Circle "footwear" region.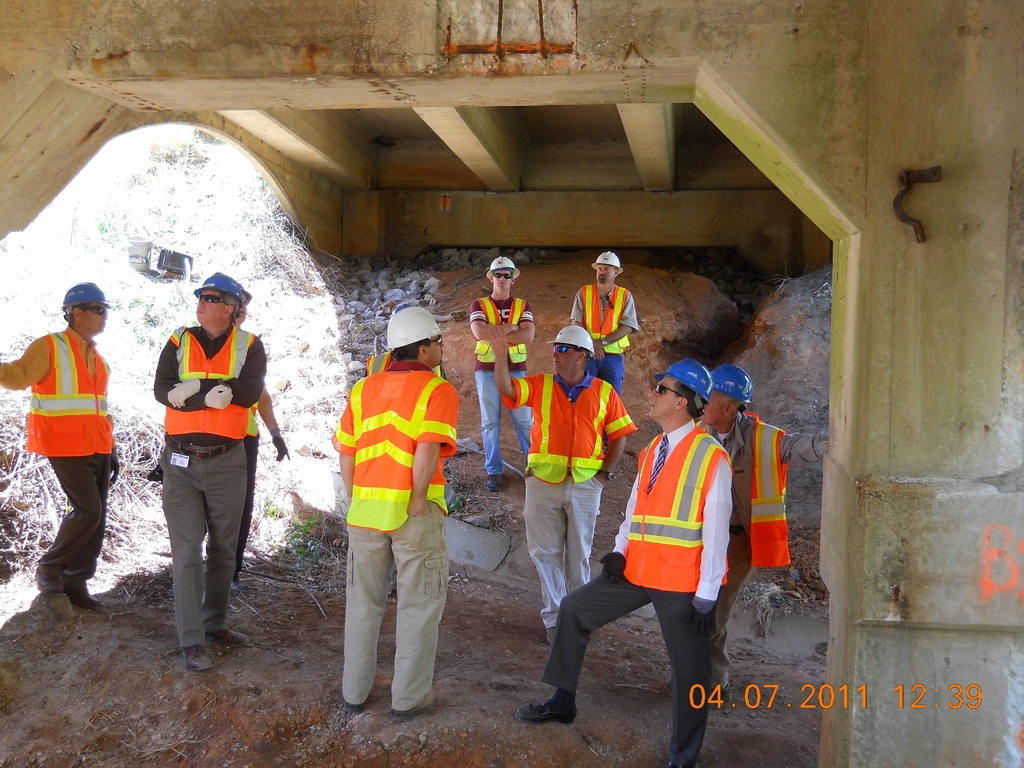
Region: x1=545, y1=627, x2=557, y2=644.
